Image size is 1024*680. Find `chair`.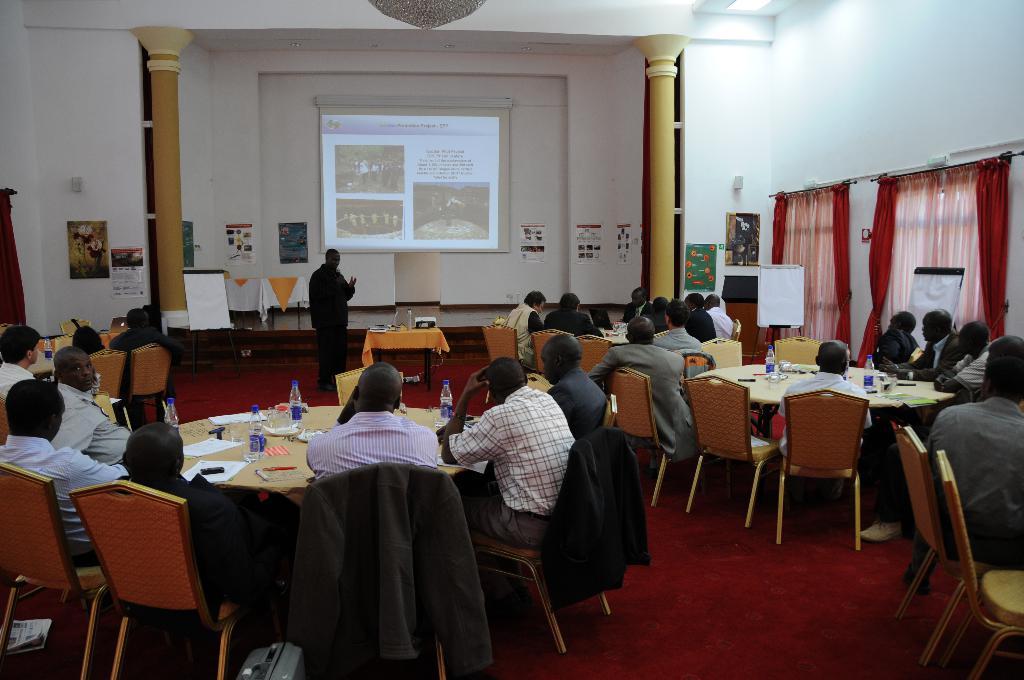
detection(76, 349, 126, 432).
